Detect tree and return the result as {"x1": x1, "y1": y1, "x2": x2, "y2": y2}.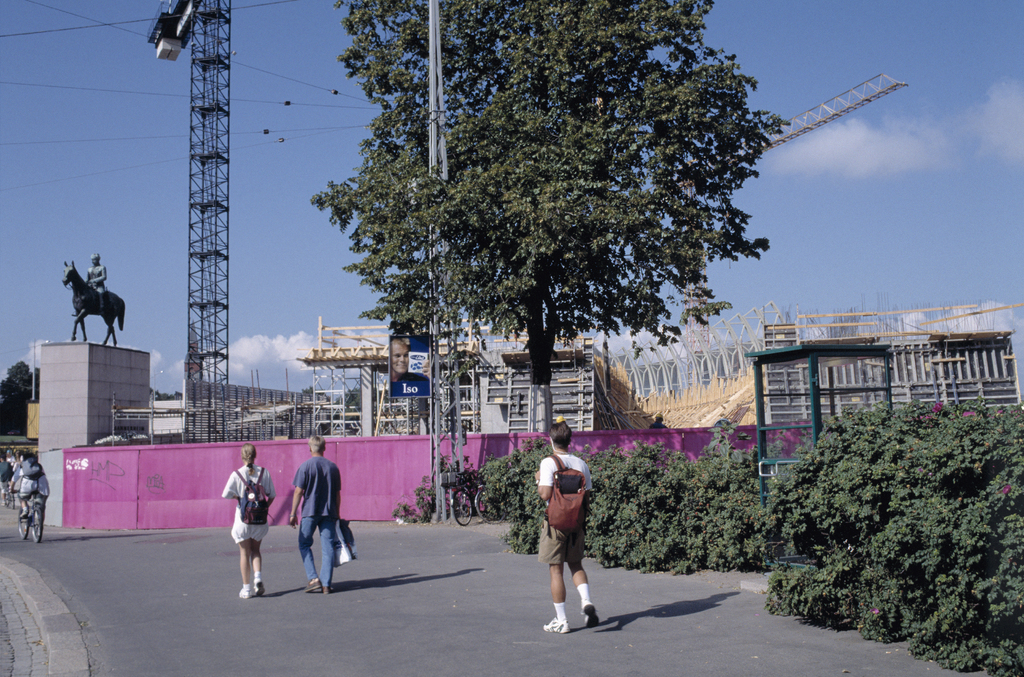
{"x1": 303, "y1": 0, "x2": 794, "y2": 438}.
